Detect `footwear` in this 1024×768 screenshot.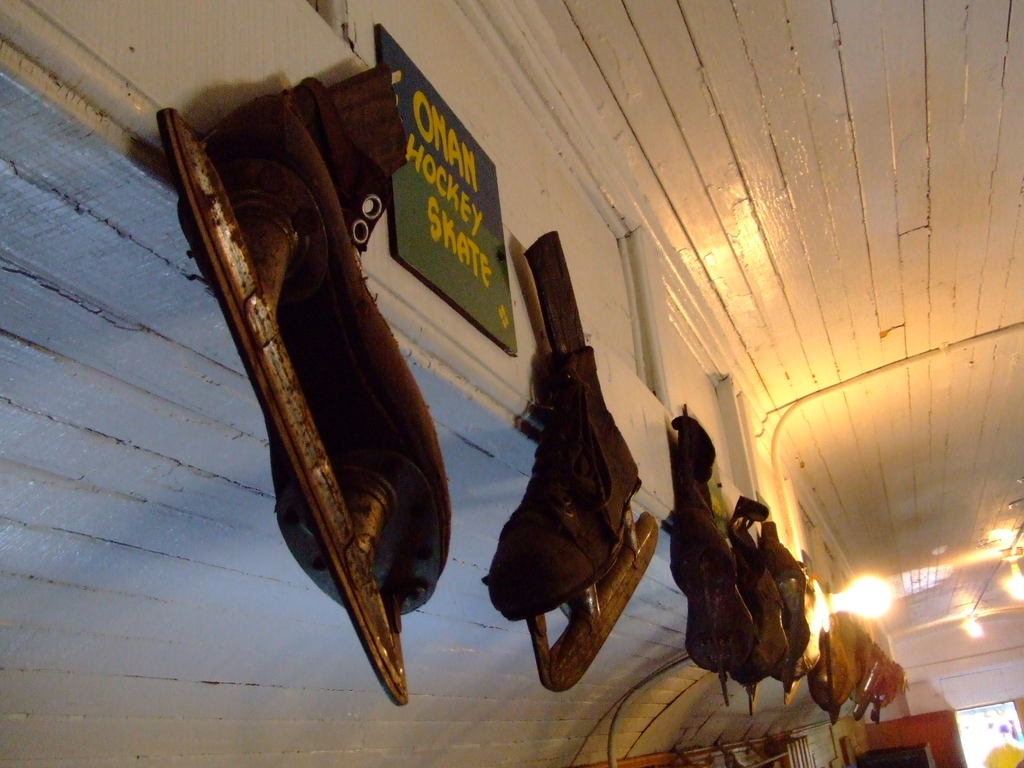
Detection: l=873, t=646, r=898, b=725.
